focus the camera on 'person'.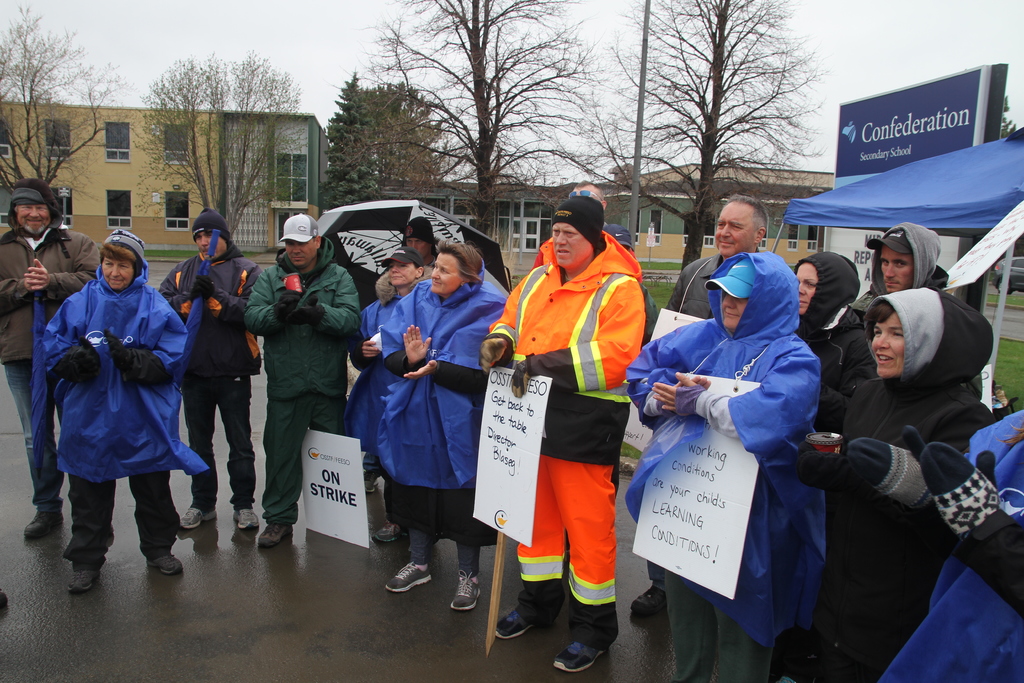
Focus region: 788/290/989/682.
